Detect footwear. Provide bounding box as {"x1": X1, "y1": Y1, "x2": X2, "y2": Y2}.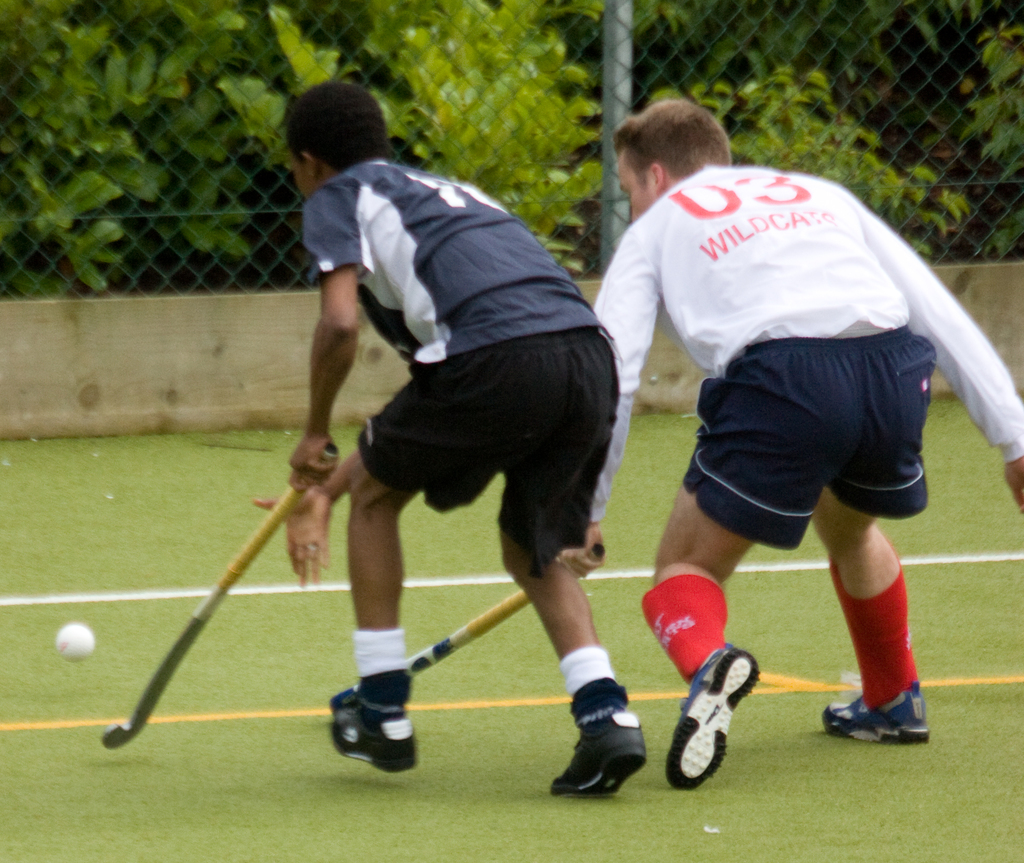
{"x1": 818, "y1": 677, "x2": 931, "y2": 746}.
